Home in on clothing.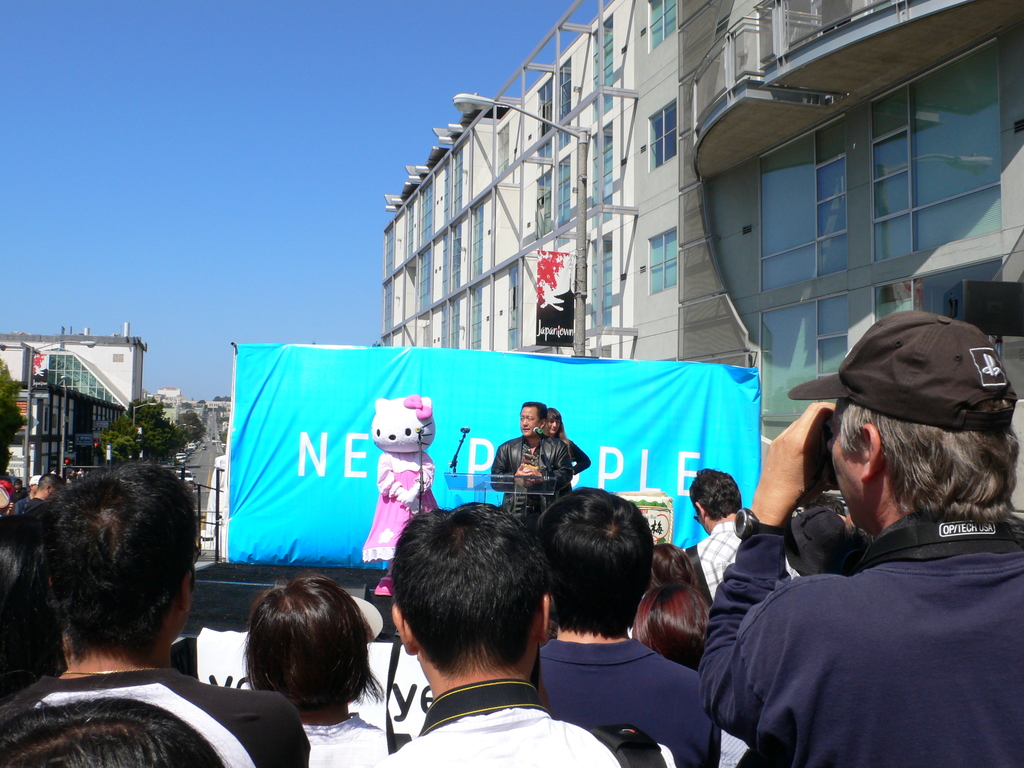
Homed in at (488, 435, 568, 520).
